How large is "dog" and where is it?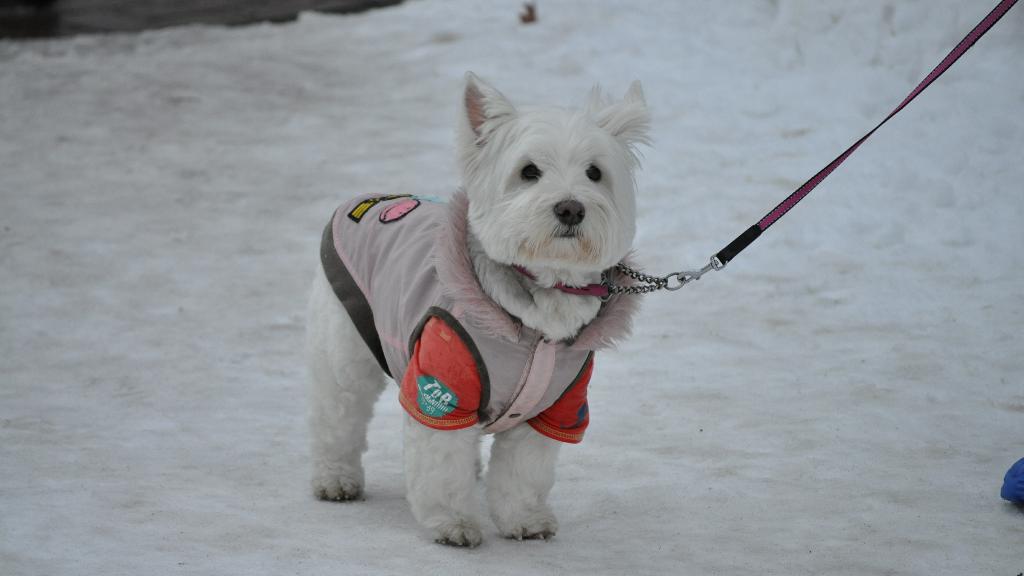
Bounding box: box=[304, 67, 655, 548].
